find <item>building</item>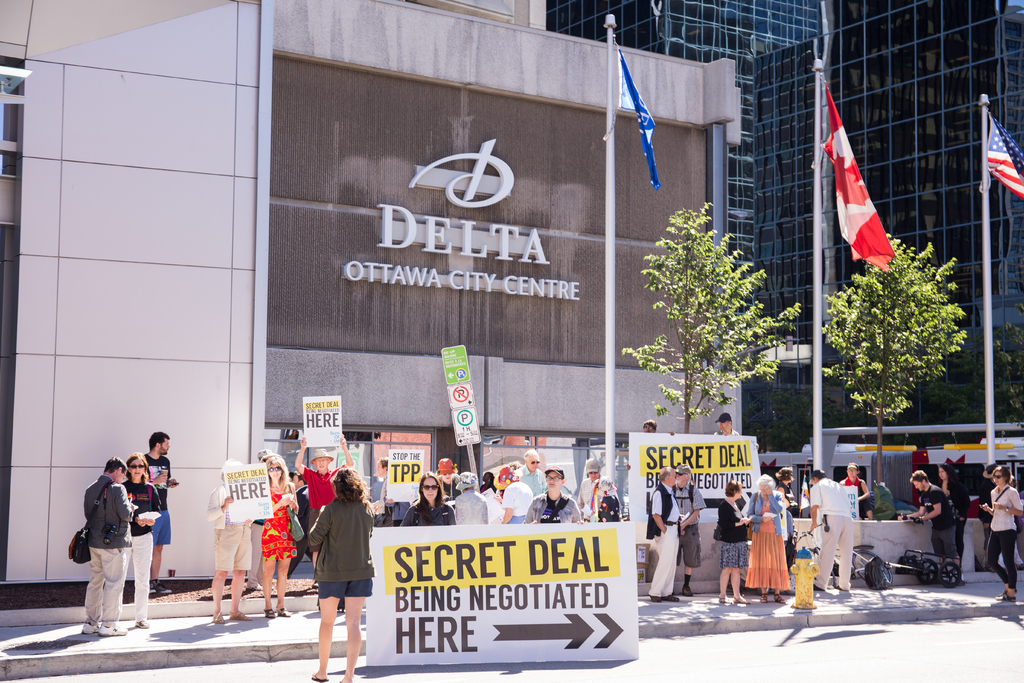
locate(0, 0, 1023, 623)
